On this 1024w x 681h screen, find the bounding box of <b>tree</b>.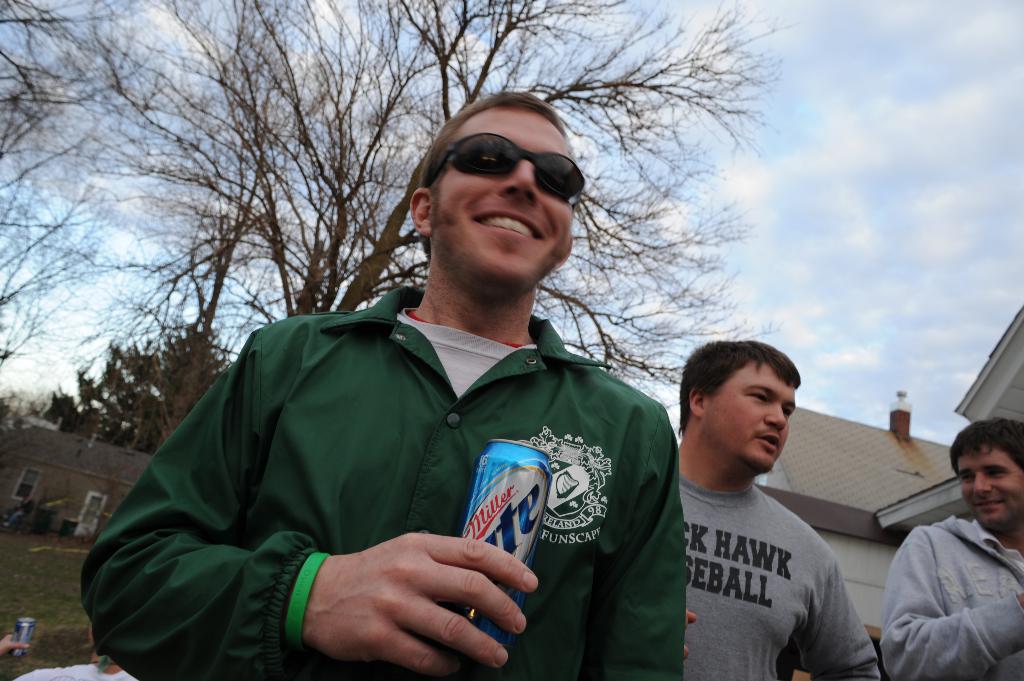
Bounding box: (0, 0, 793, 441).
